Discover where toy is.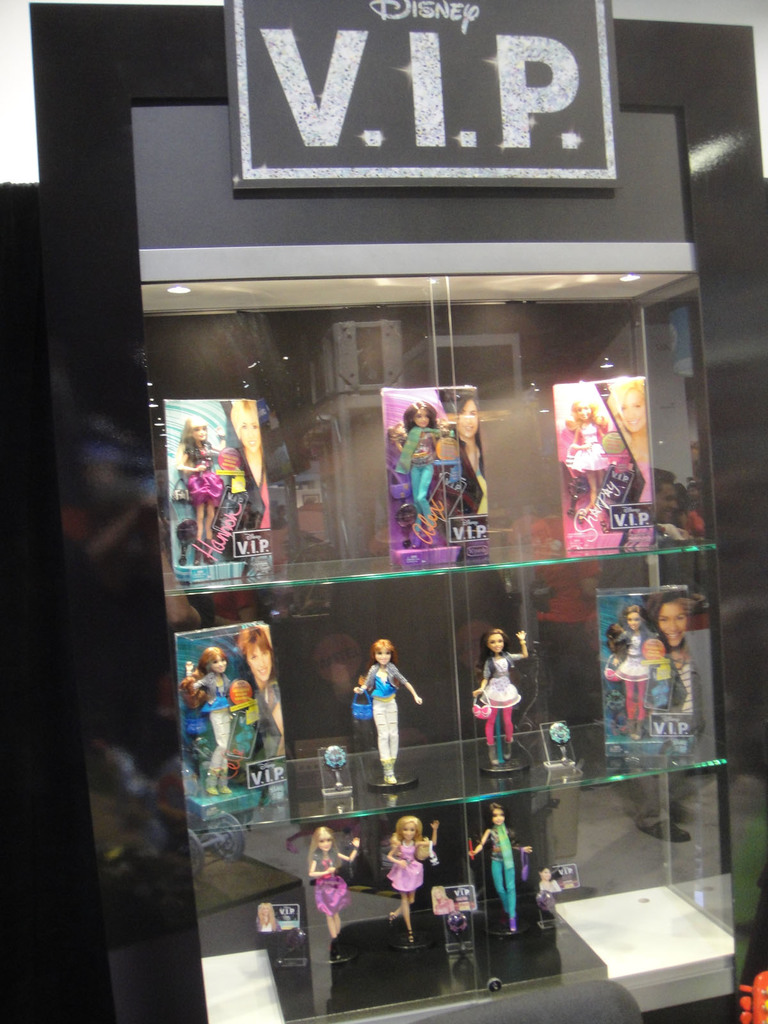
Discovered at [399, 399, 433, 520].
